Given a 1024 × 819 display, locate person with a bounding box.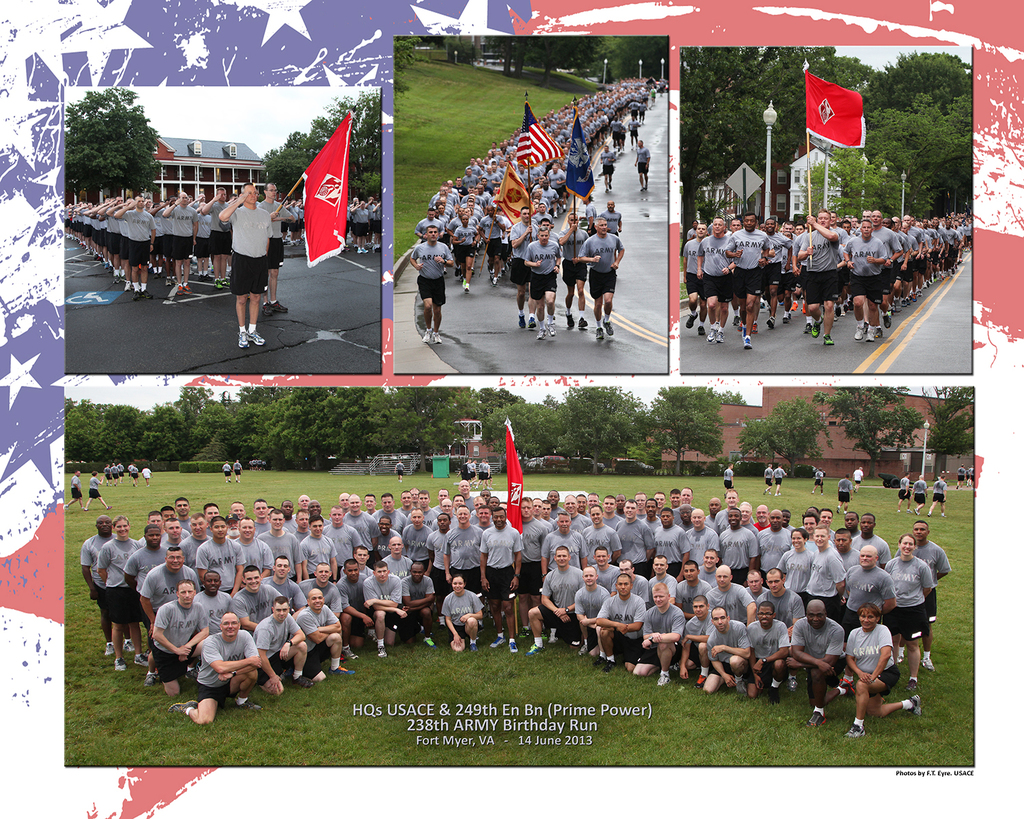
Located: bbox=(410, 509, 433, 574).
